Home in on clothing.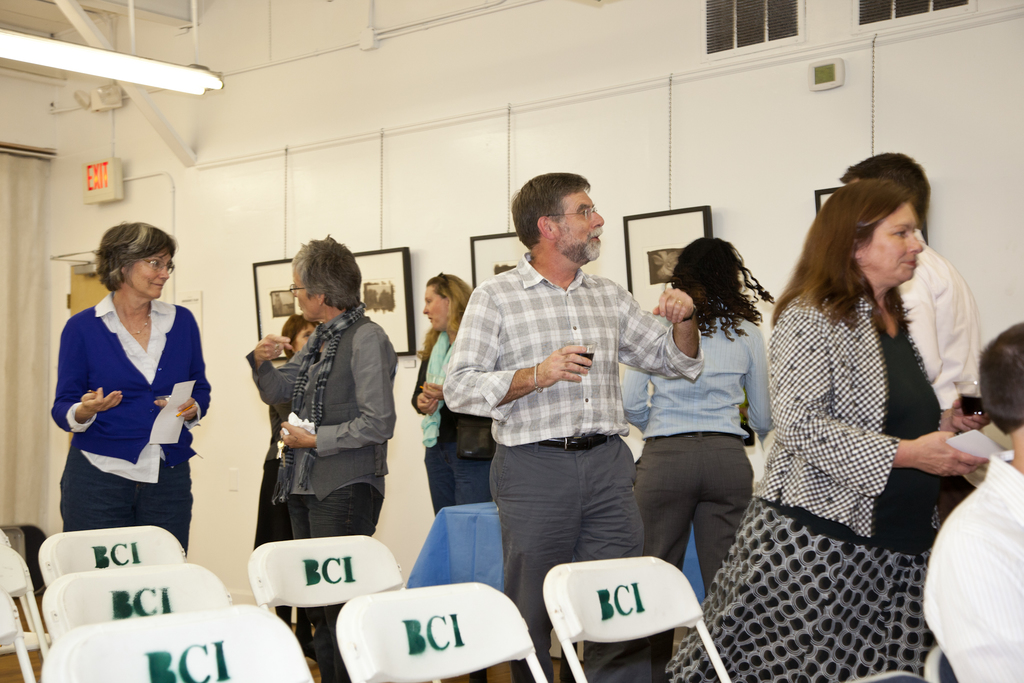
Homed in at 409 328 490 516.
